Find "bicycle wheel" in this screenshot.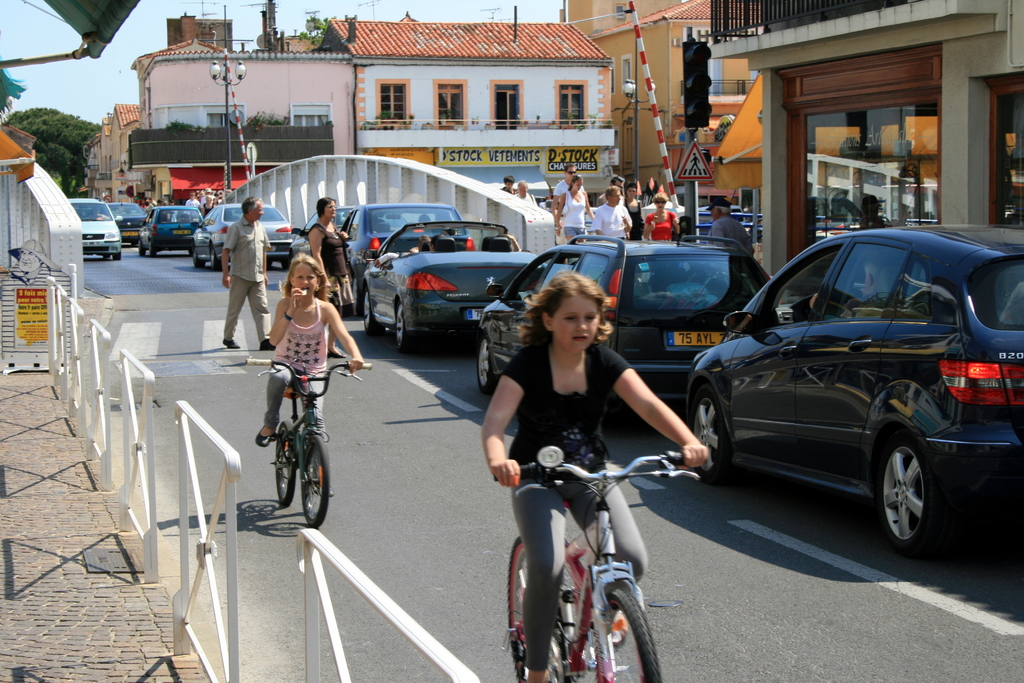
The bounding box for "bicycle wheel" is Rect(304, 437, 328, 527).
